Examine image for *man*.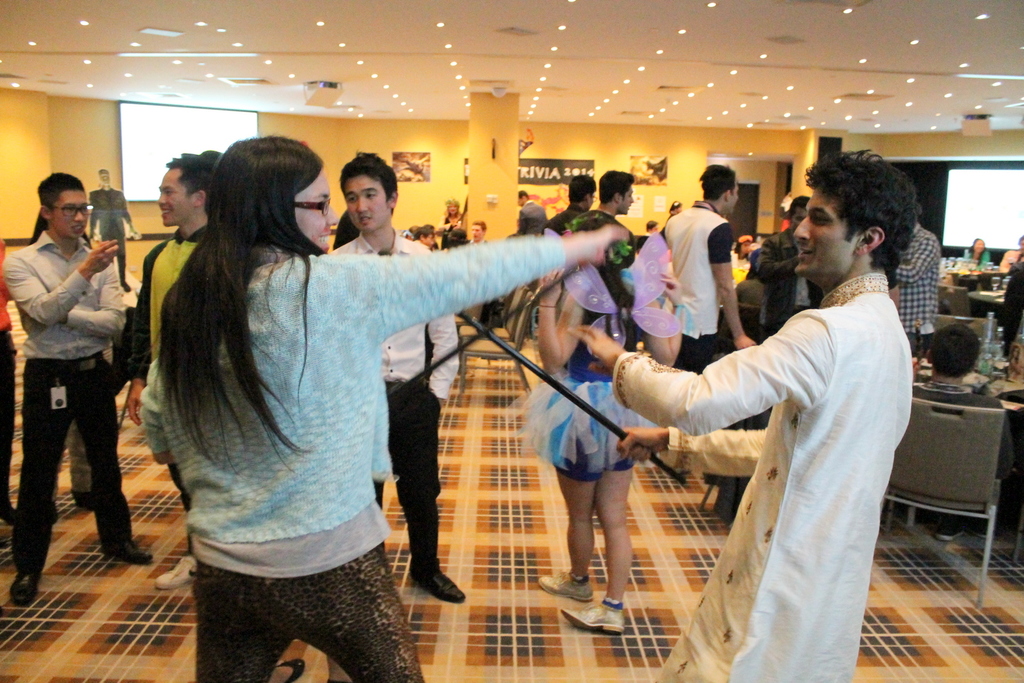
Examination result: {"left": 466, "top": 218, "right": 483, "bottom": 241}.
